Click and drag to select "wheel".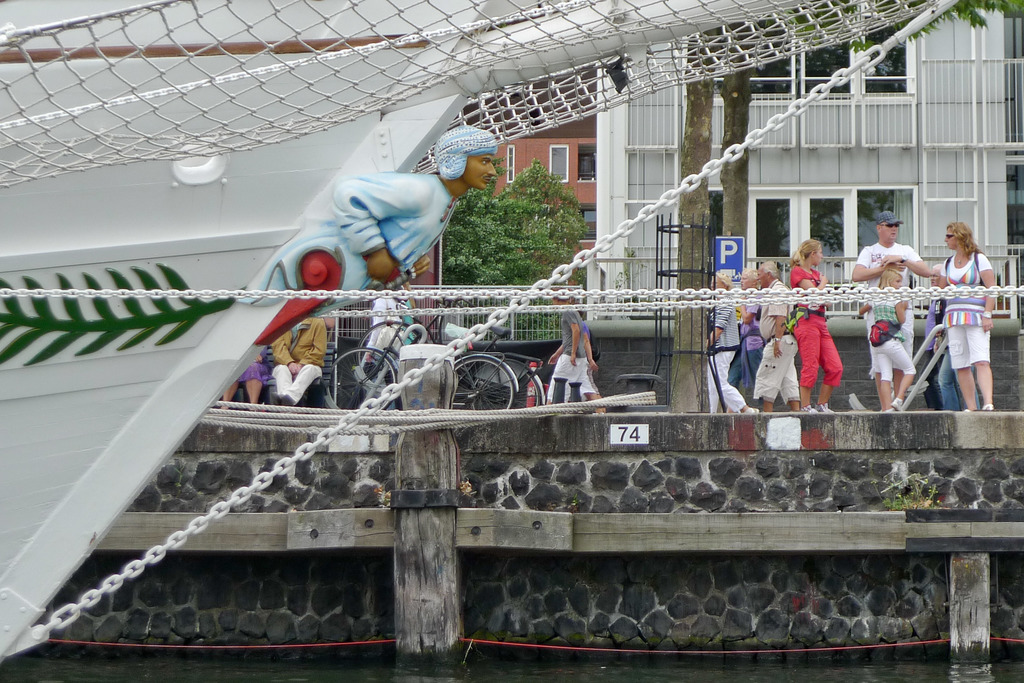
Selection: {"x1": 323, "y1": 344, "x2": 396, "y2": 414}.
